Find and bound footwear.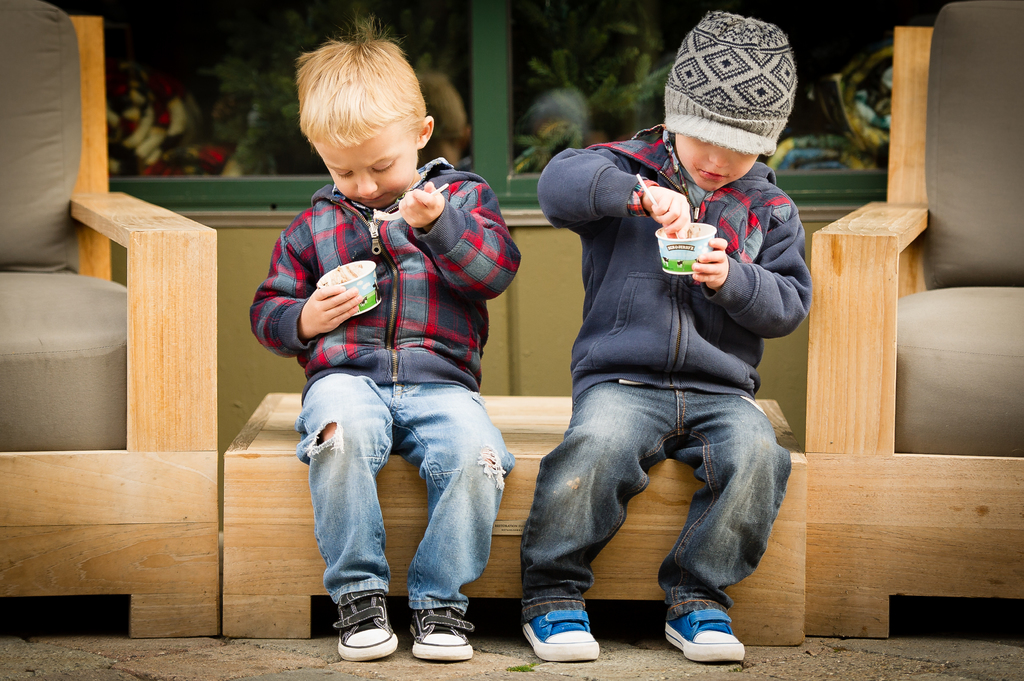
Bound: left=399, top=595, right=494, bottom=658.
